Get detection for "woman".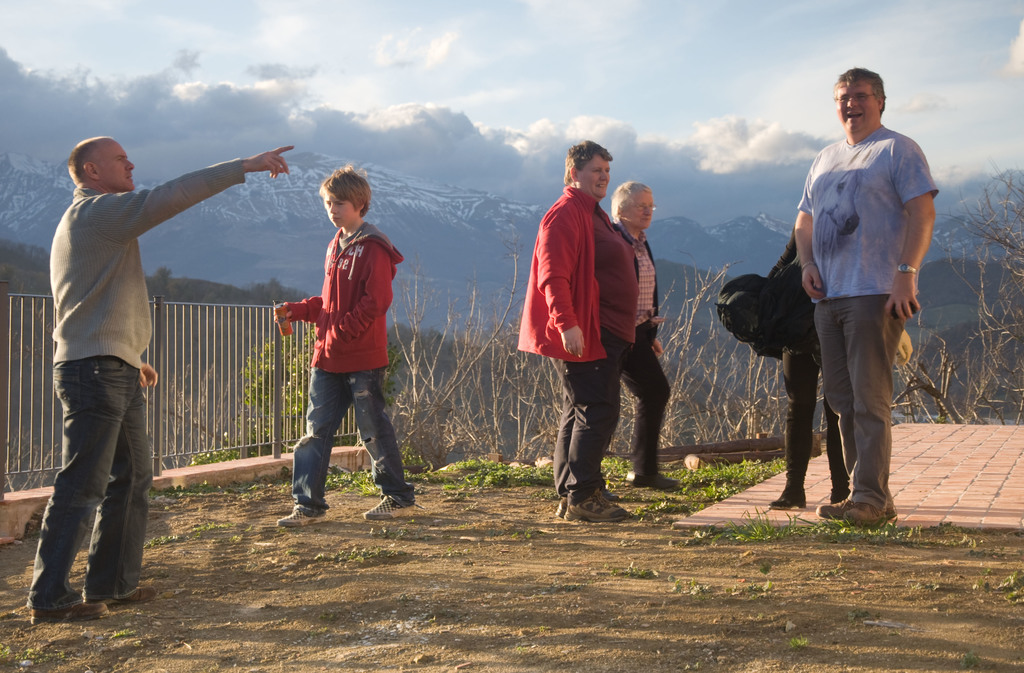
Detection: <region>718, 221, 851, 511</region>.
